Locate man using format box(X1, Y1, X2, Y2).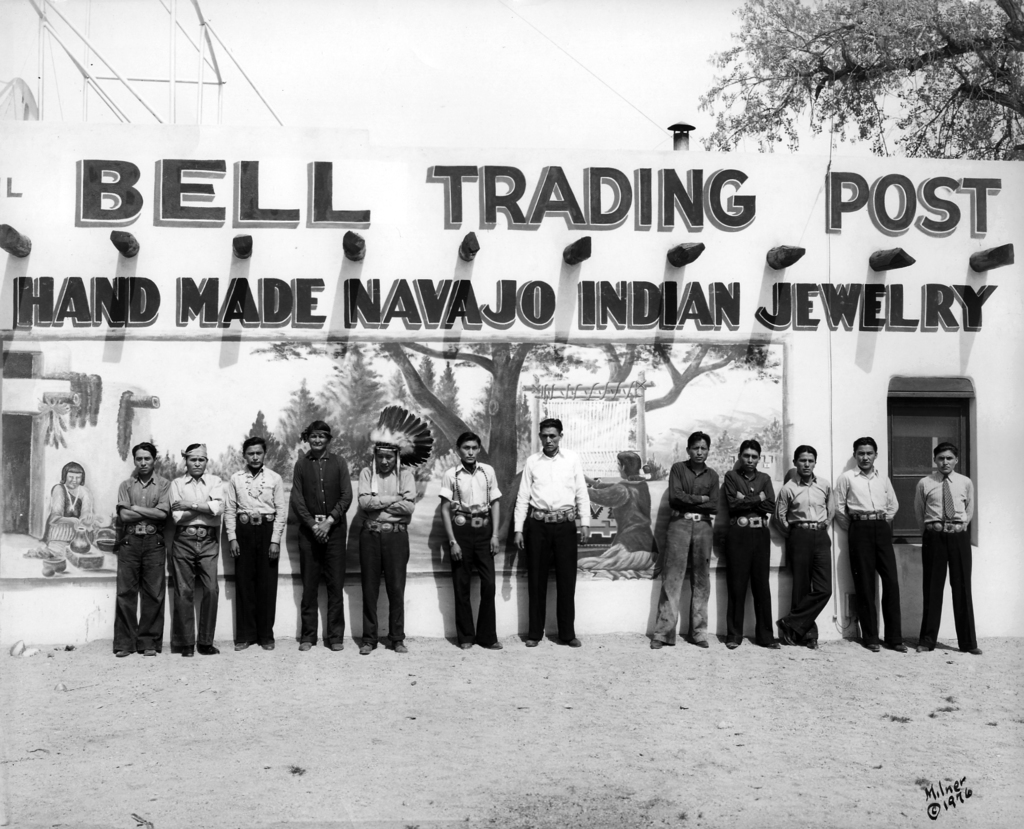
box(349, 414, 436, 666).
